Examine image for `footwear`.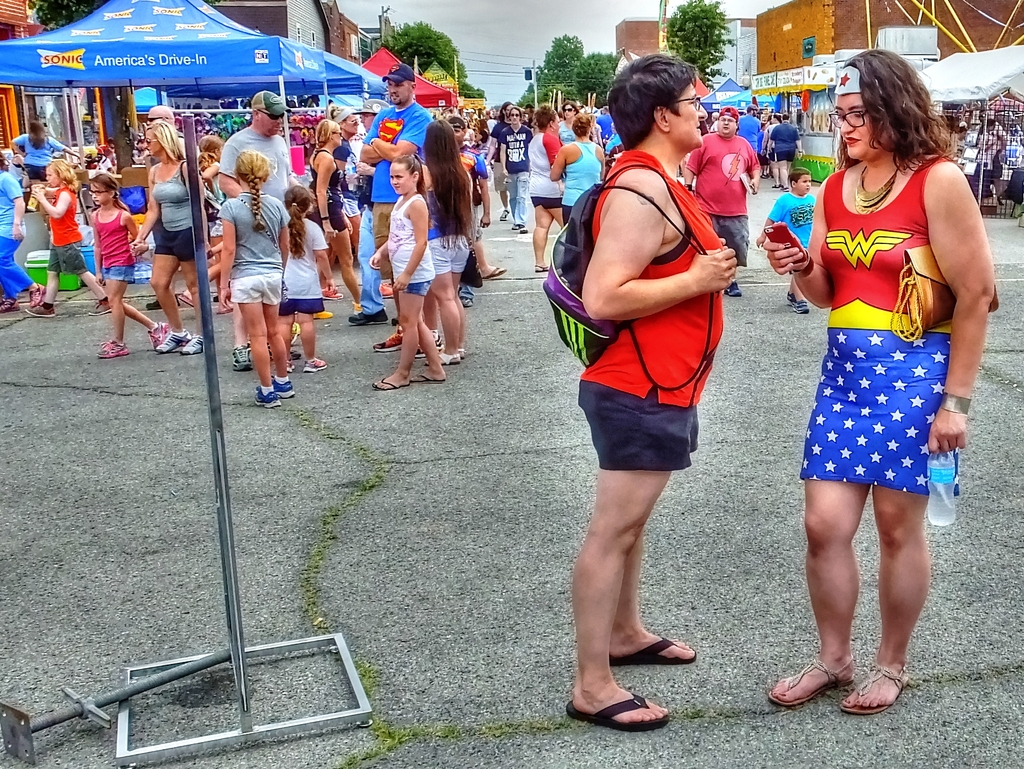
Examination result: (266,377,295,398).
